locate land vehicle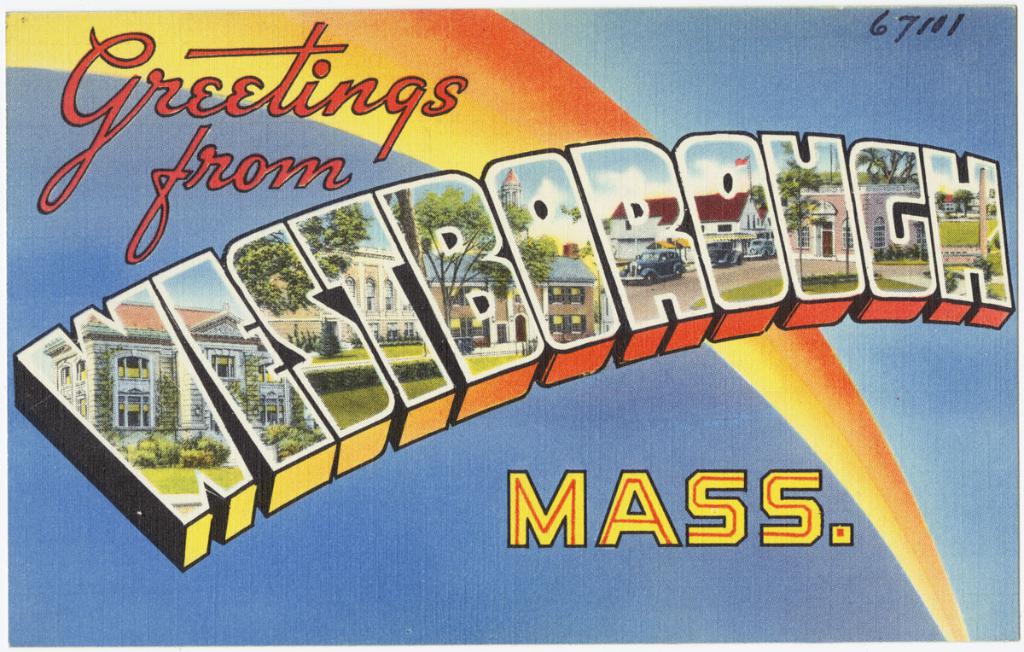
(707,241,742,264)
